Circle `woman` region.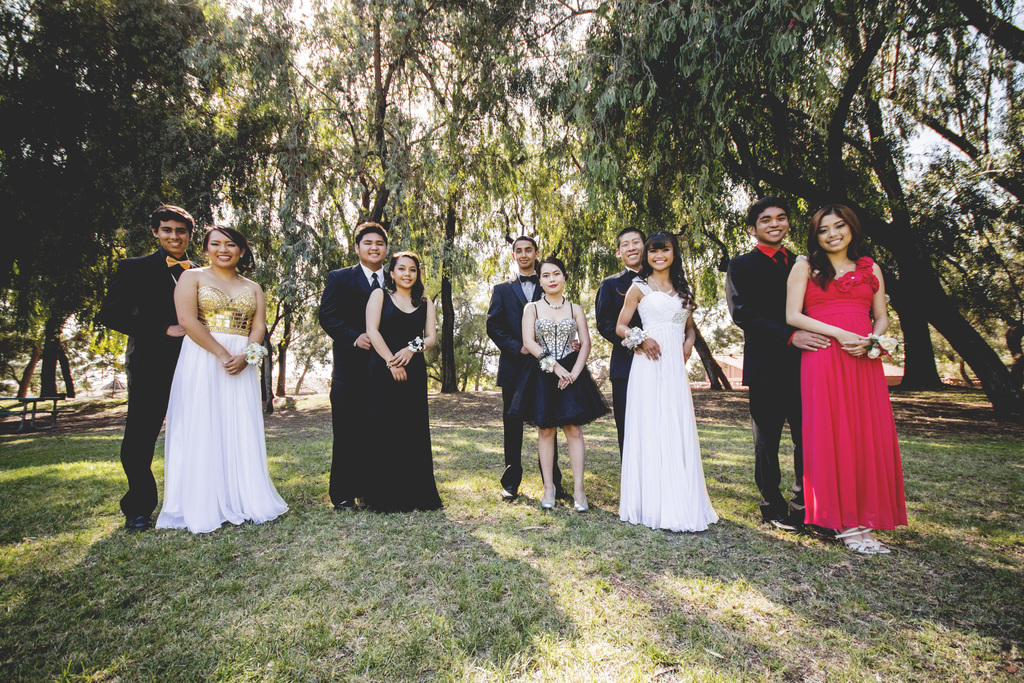
Region: <bbox>131, 220, 275, 536</bbox>.
